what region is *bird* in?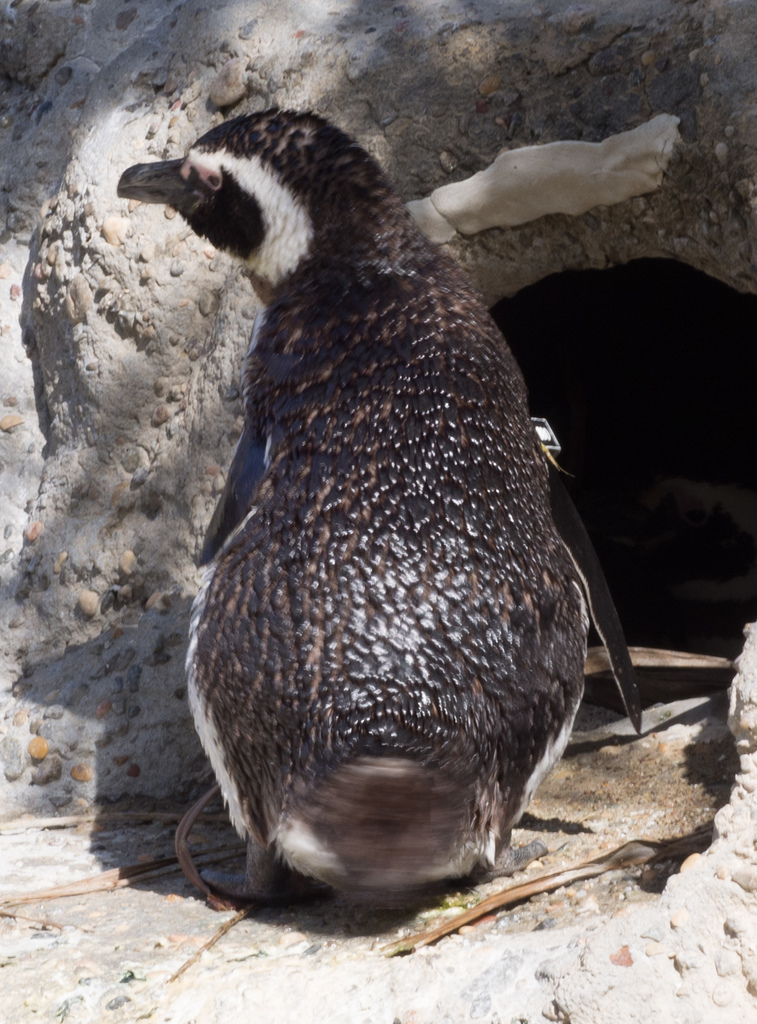
{"x1": 129, "y1": 118, "x2": 617, "y2": 879}.
